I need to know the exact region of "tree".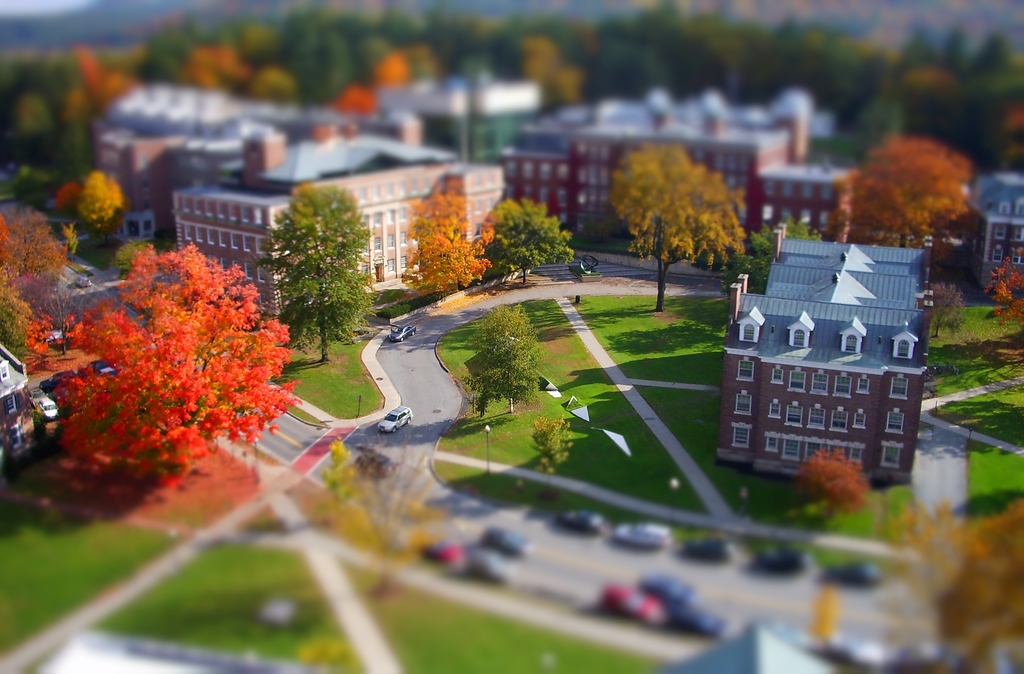
Region: x1=263, y1=182, x2=391, y2=365.
